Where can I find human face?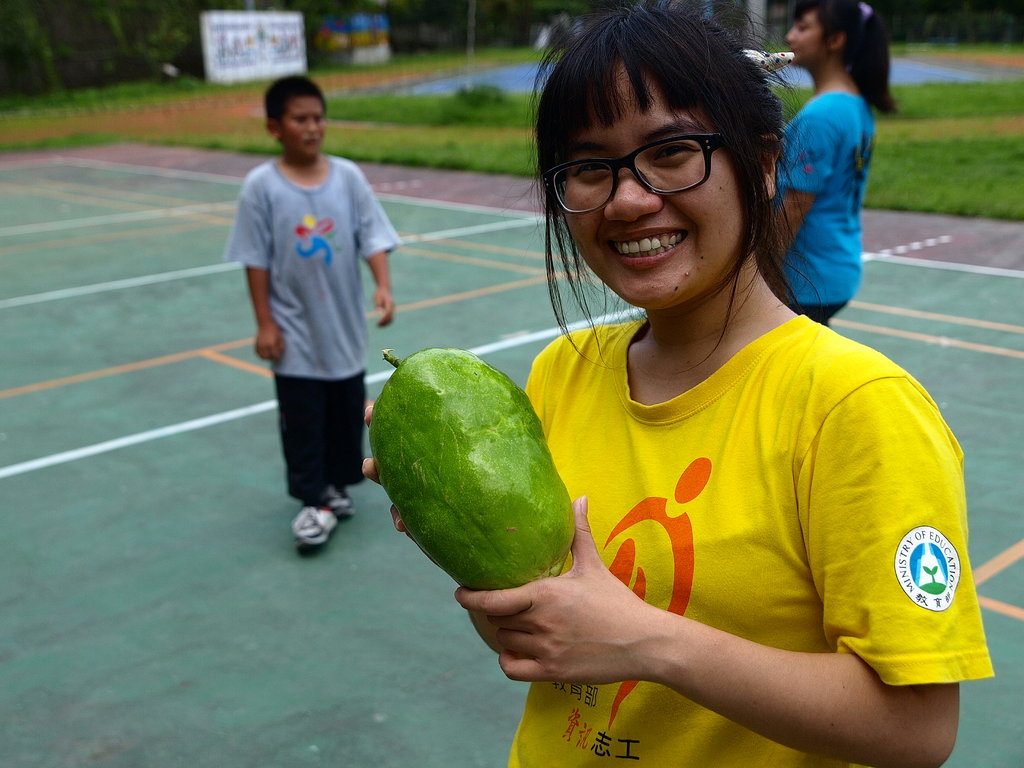
You can find it at locate(568, 63, 751, 311).
